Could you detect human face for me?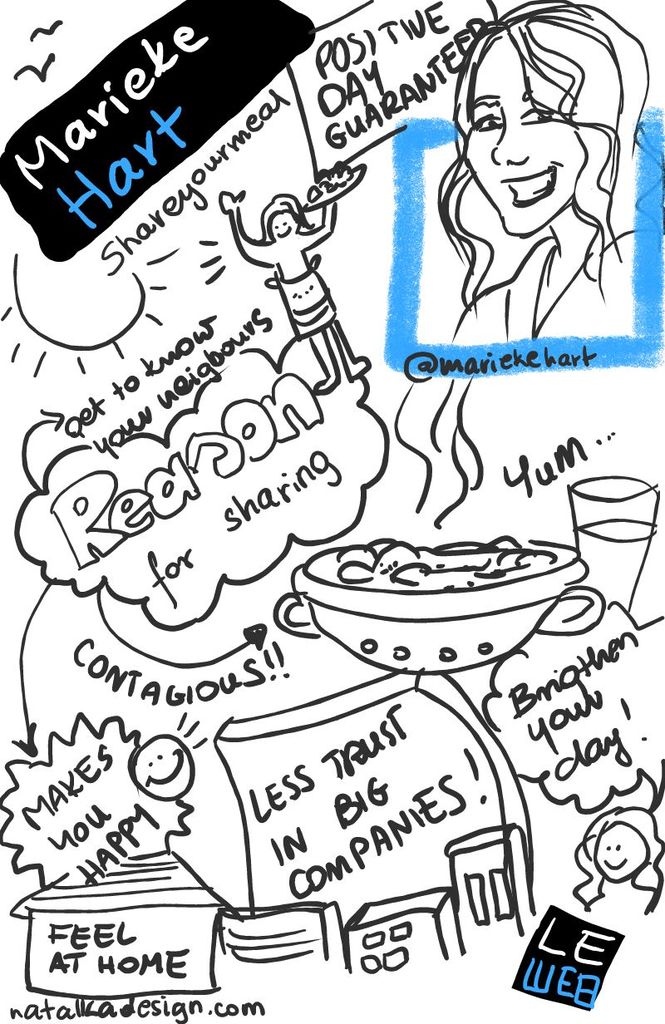
Detection result: 465,36,580,228.
